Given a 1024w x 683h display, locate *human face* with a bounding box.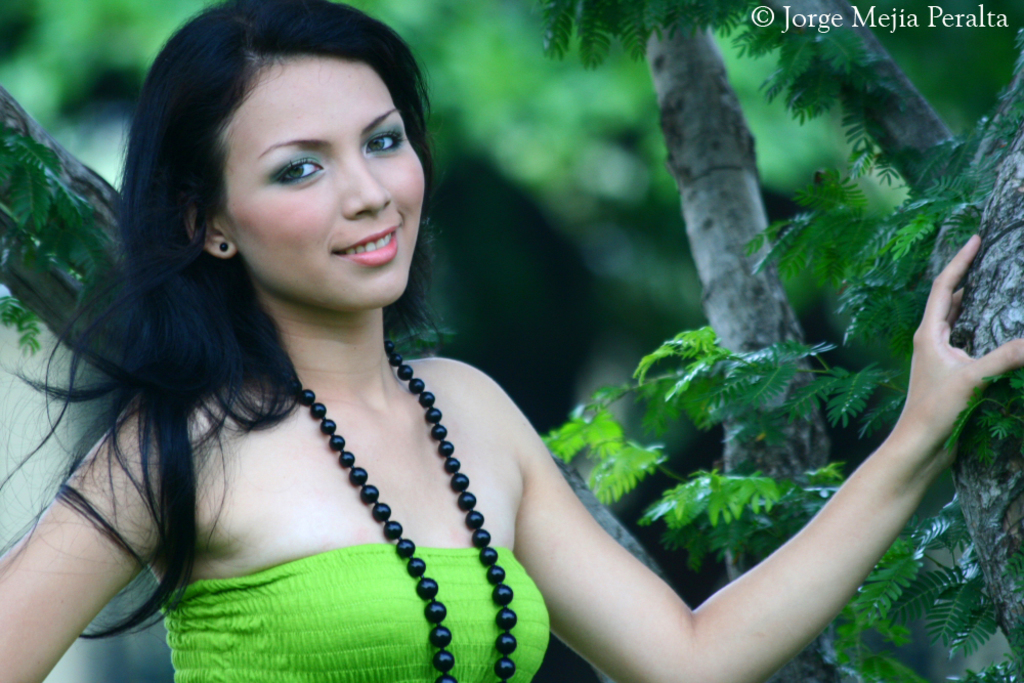
Located: box(219, 49, 431, 315).
